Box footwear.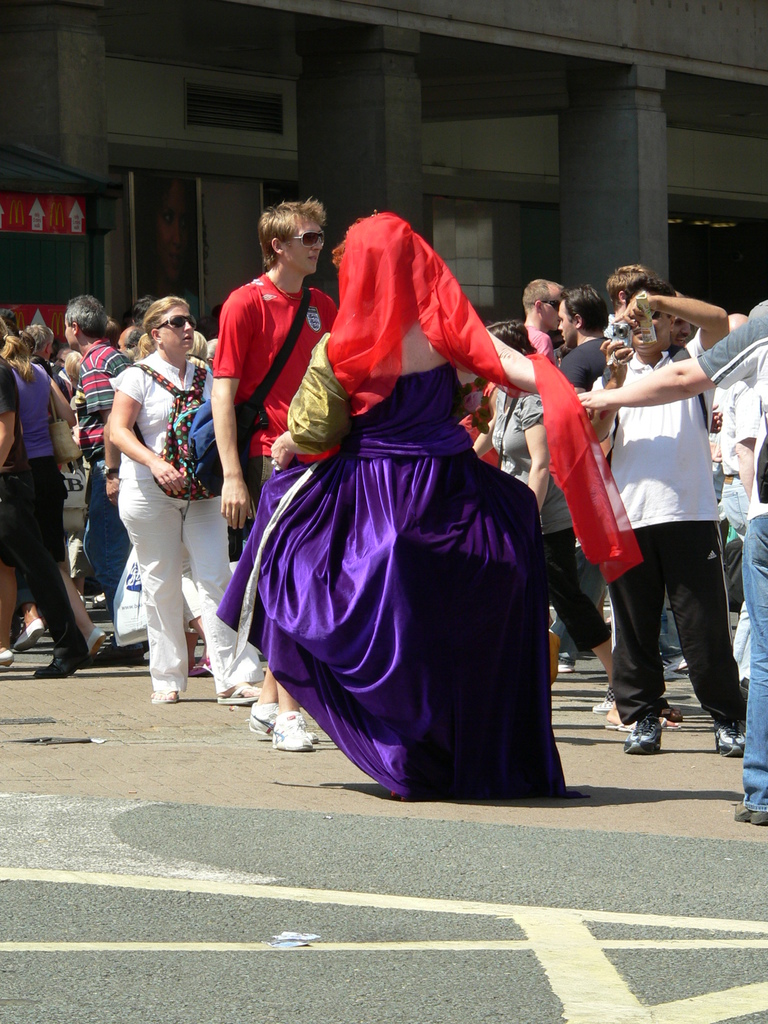
{"x1": 724, "y1": 799, "x2": 763, "y2": 825}.
